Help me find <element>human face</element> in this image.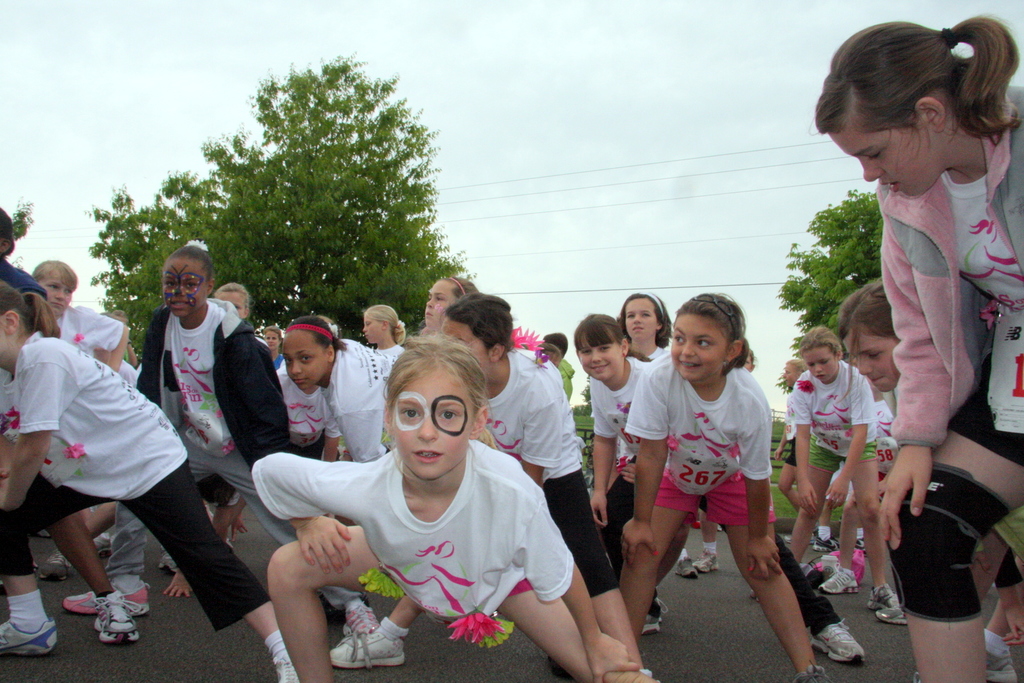
Found it: 360,317,383,341.
